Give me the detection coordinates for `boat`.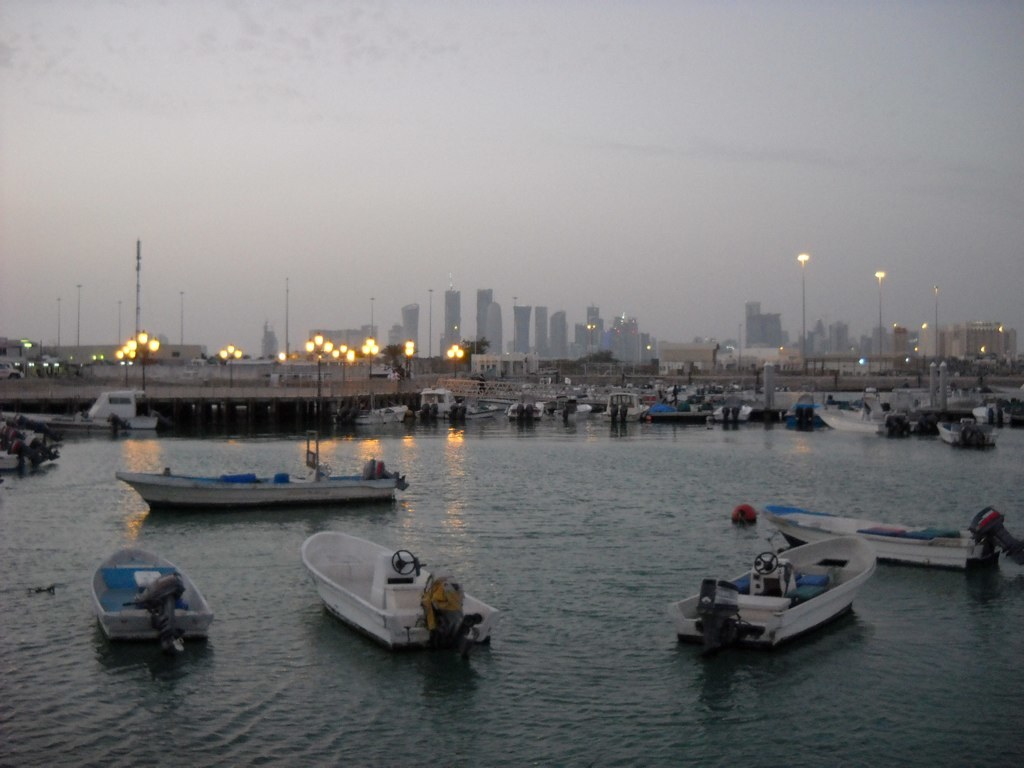
<region>0, 412, 63, 472</region>.
